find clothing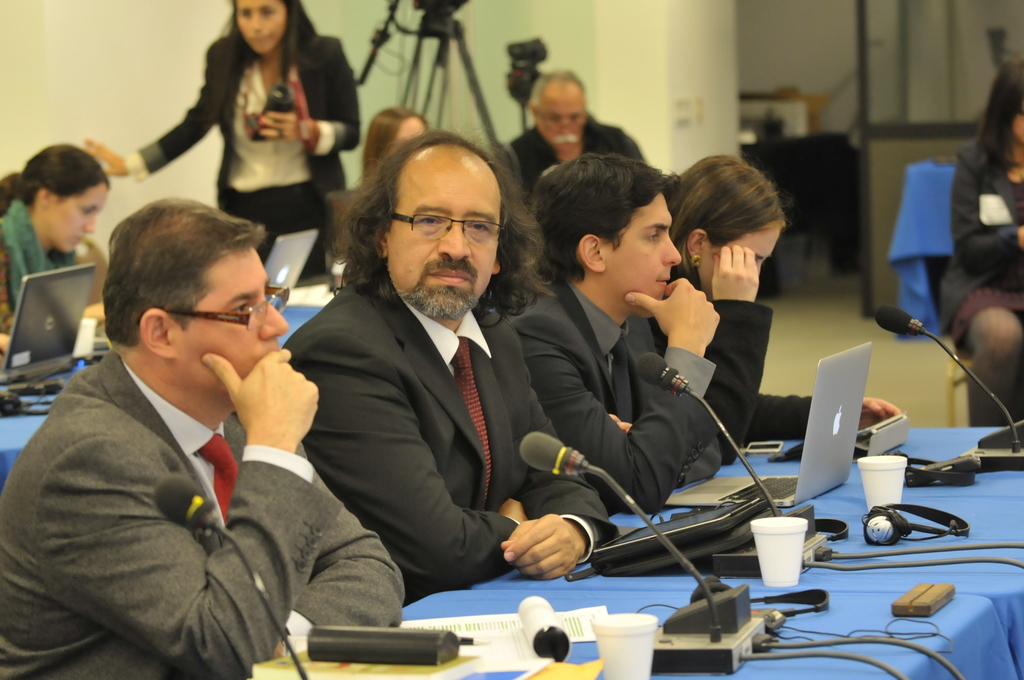
Rect(124, 44, 366, 279)
